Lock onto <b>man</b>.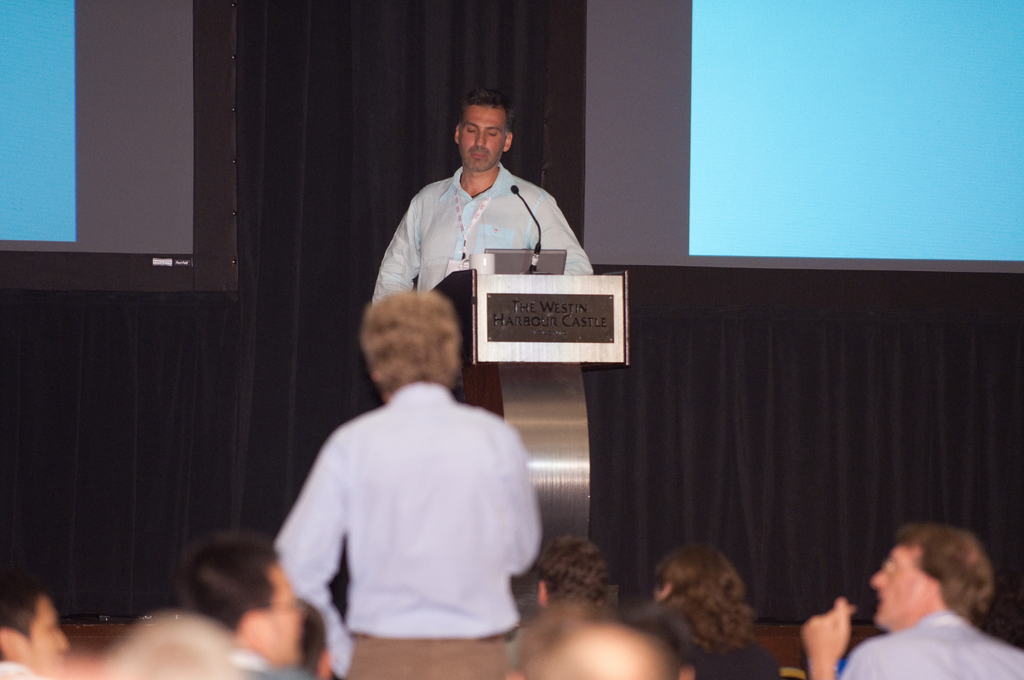
Locked: (271,292,538,679).
